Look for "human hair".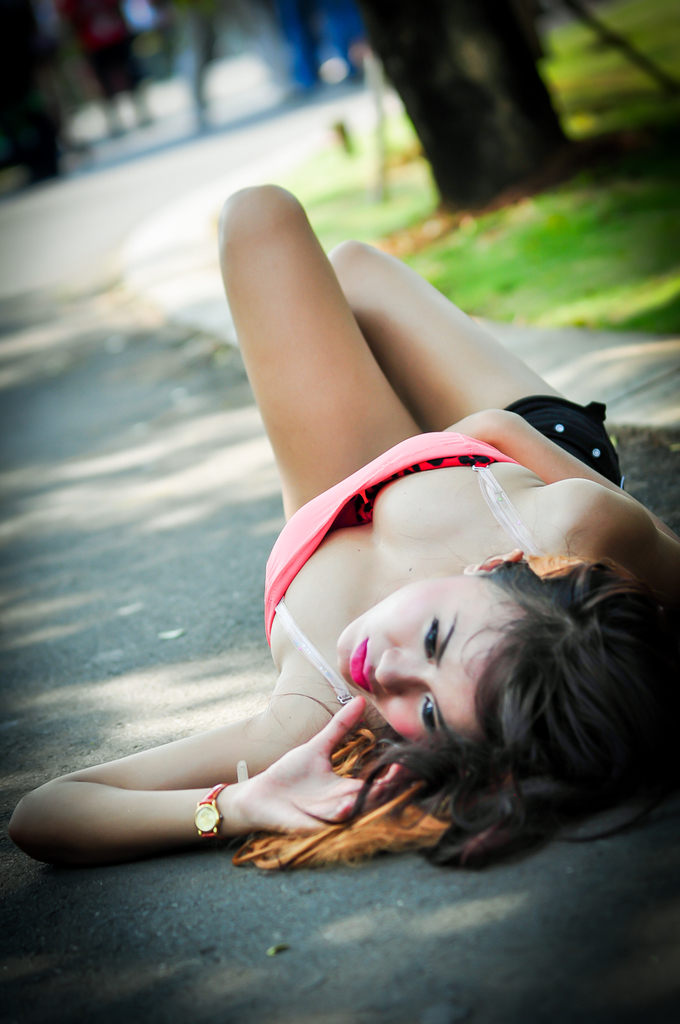
Found: l=306, t=557, r=641, b=837.
